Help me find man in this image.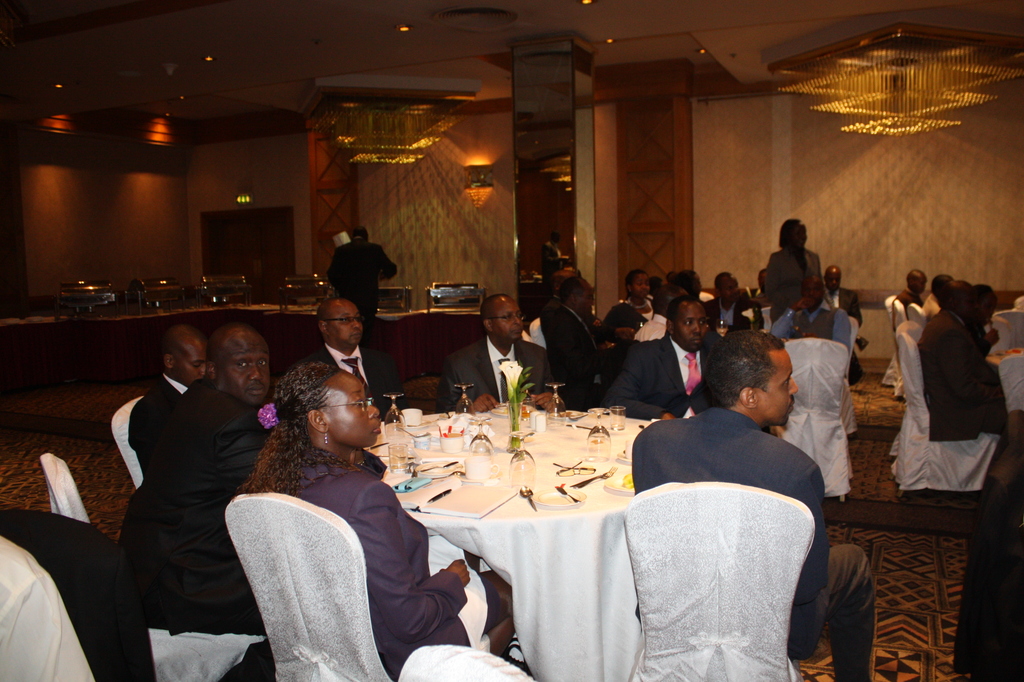
Found it: bbox(913, 289, 1006, 442).
